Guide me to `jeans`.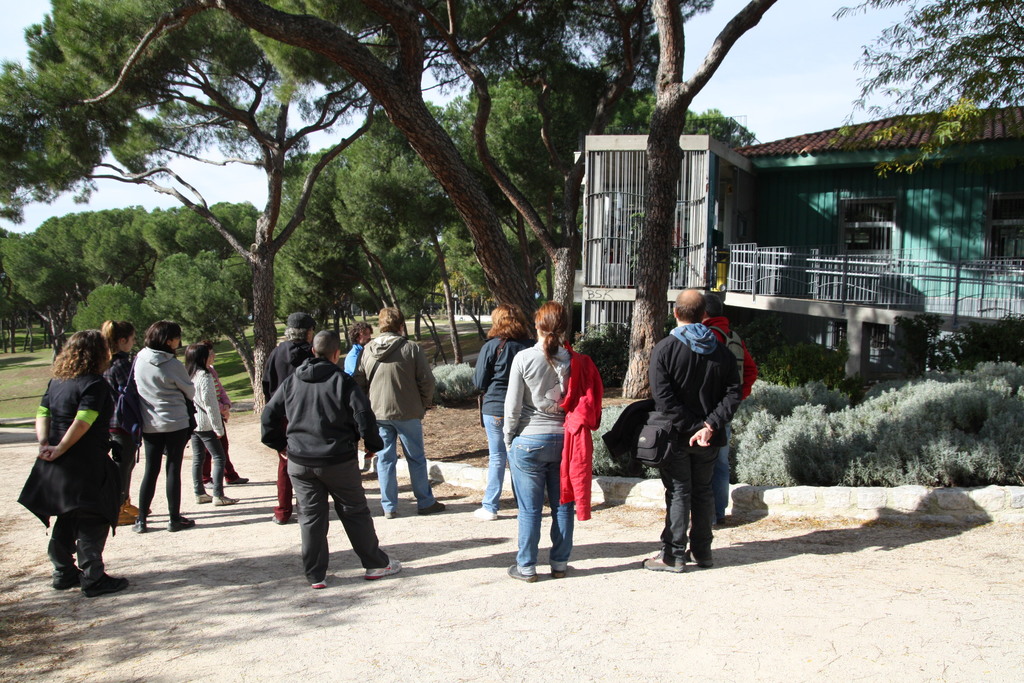
Guidance: bbox(380, 418, 435, 511).
